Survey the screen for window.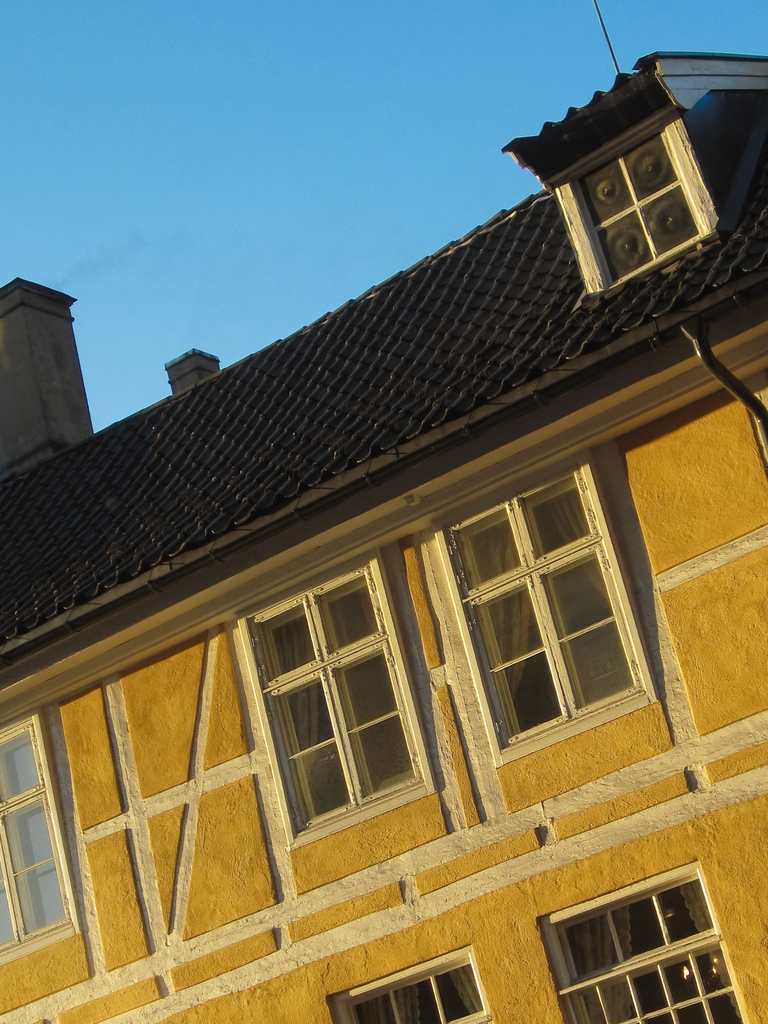
Survey found: pyautogui.locateOnScreen(534, 861, 756, 1023).
